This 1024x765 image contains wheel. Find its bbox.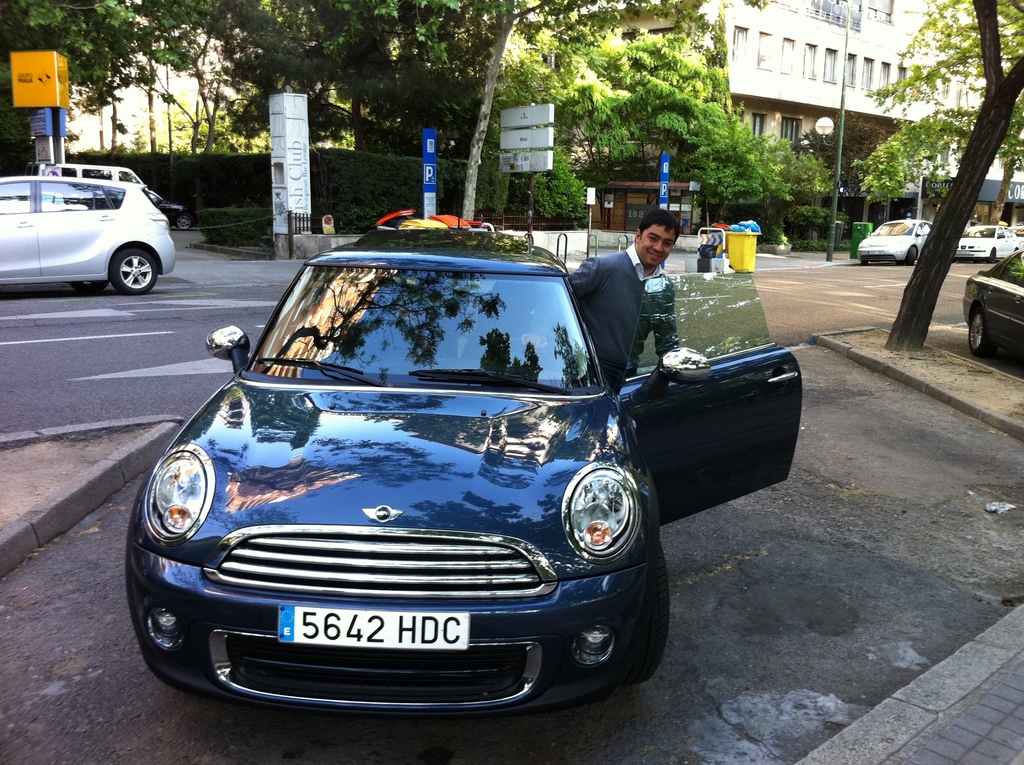
115:247:157:303.
